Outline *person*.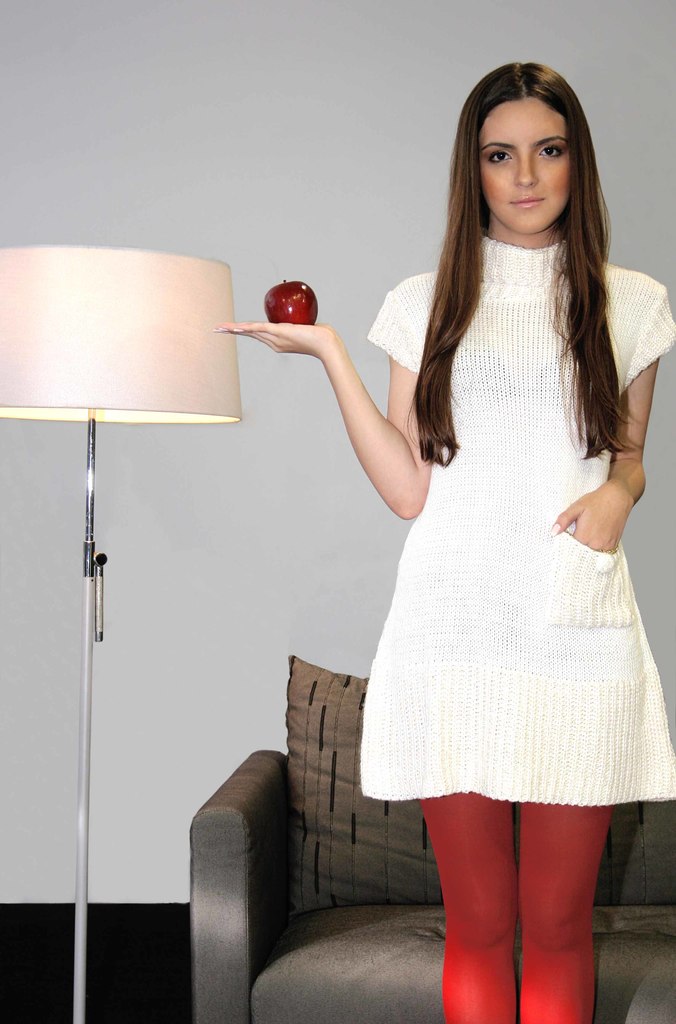
Outline: 248:59:649:1023.
